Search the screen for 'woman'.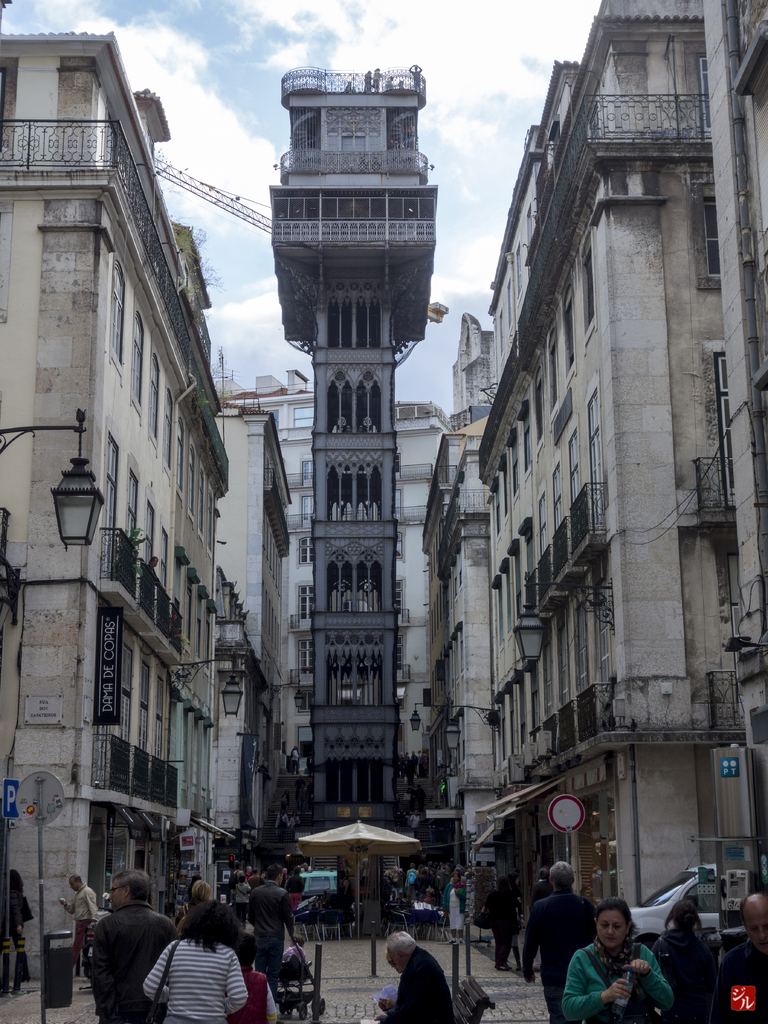
Found at 140/899/250/1023.
